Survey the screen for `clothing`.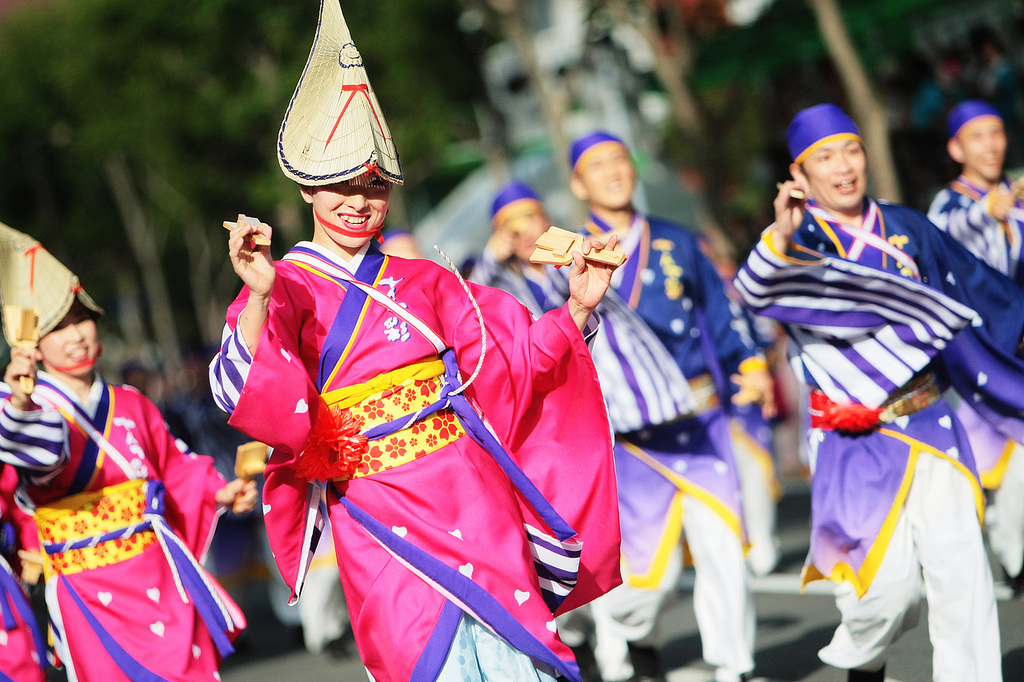
Survey found: [466,254,579,322].
